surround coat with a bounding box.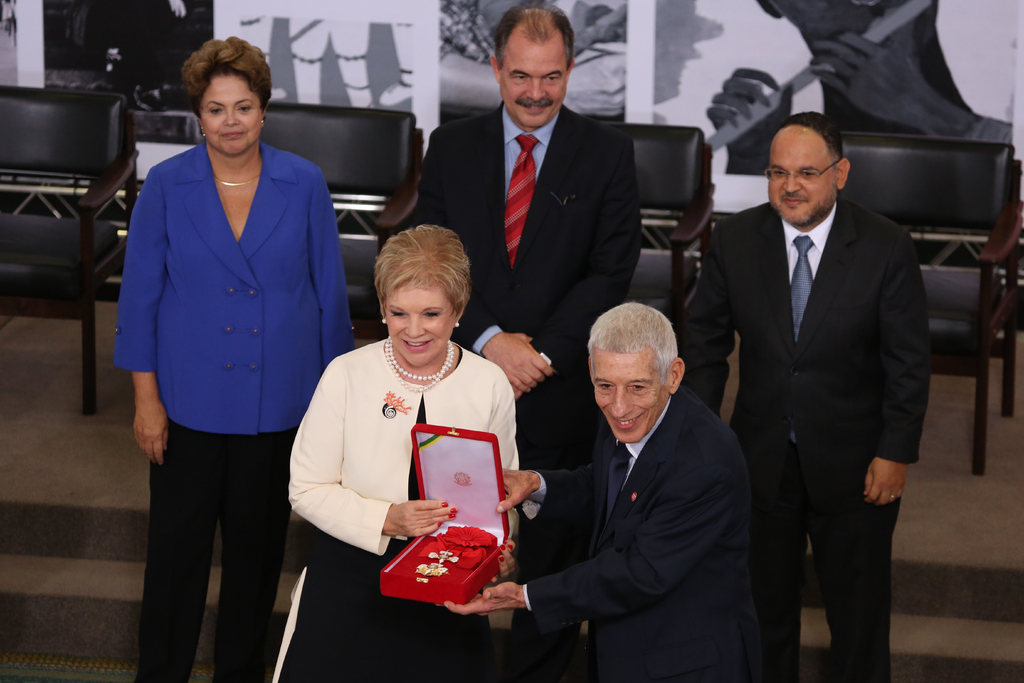
box(111, 133, 356, 439).
